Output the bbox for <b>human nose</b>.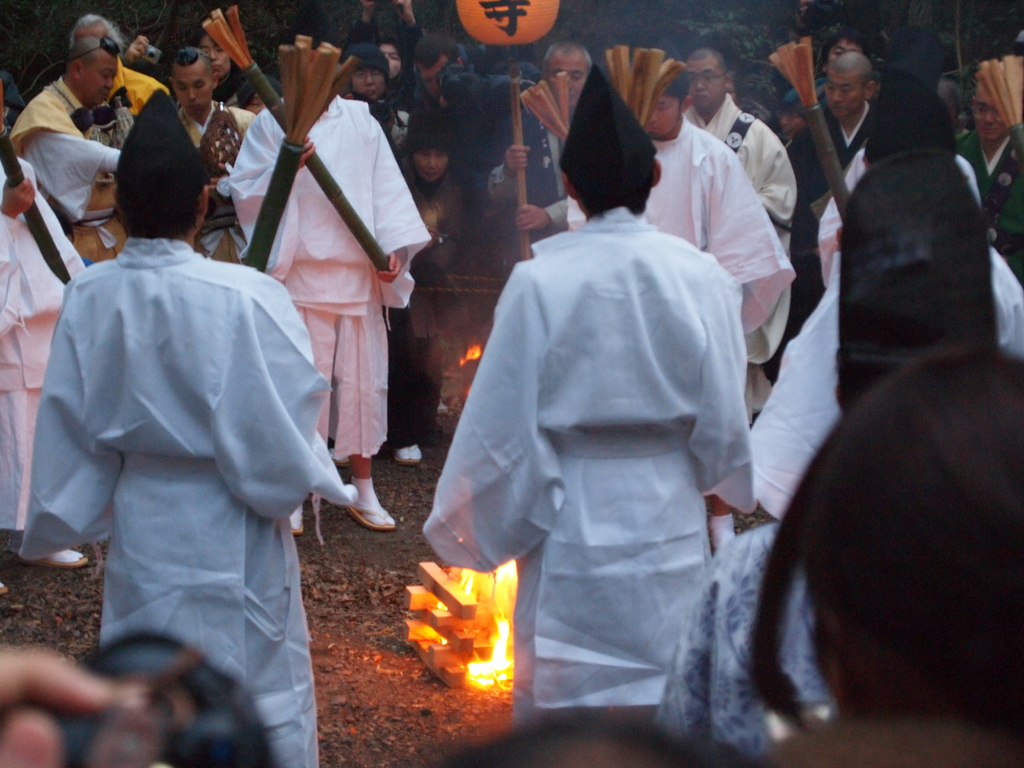
[211,48,218,60].
